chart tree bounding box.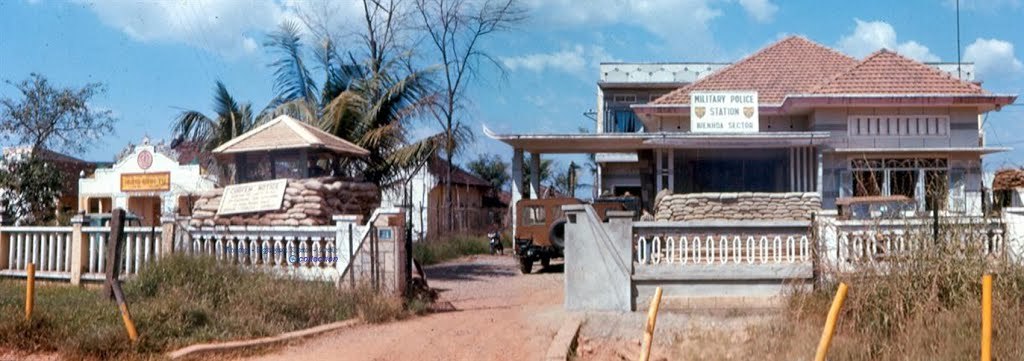
Charted: region(280, 0, 522, 248).
